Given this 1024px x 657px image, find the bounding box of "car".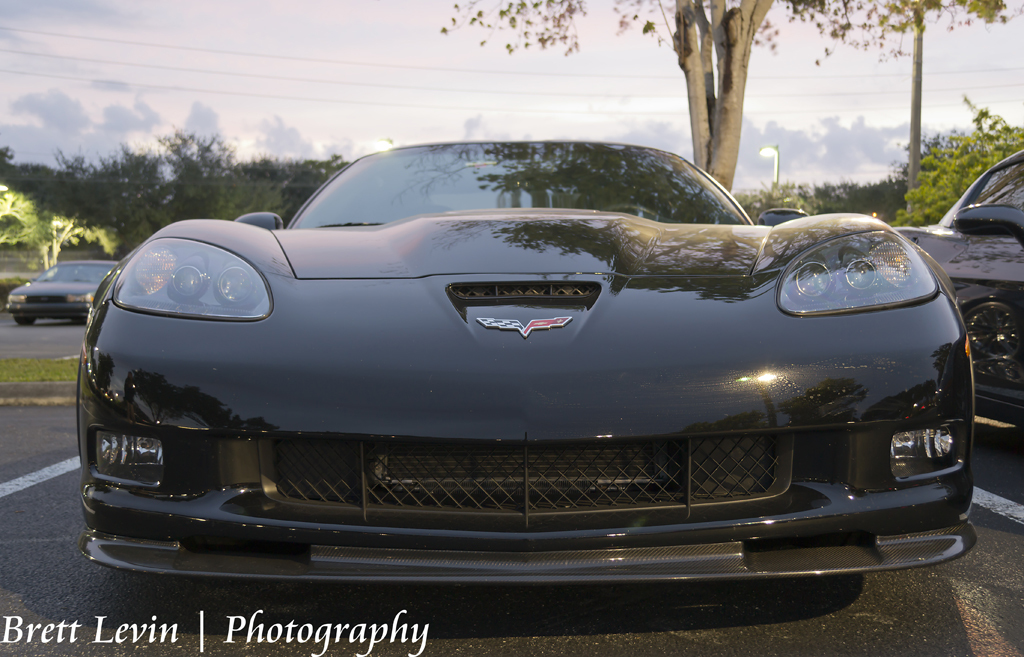
<region>890, 141, 1023, 501</region>.
